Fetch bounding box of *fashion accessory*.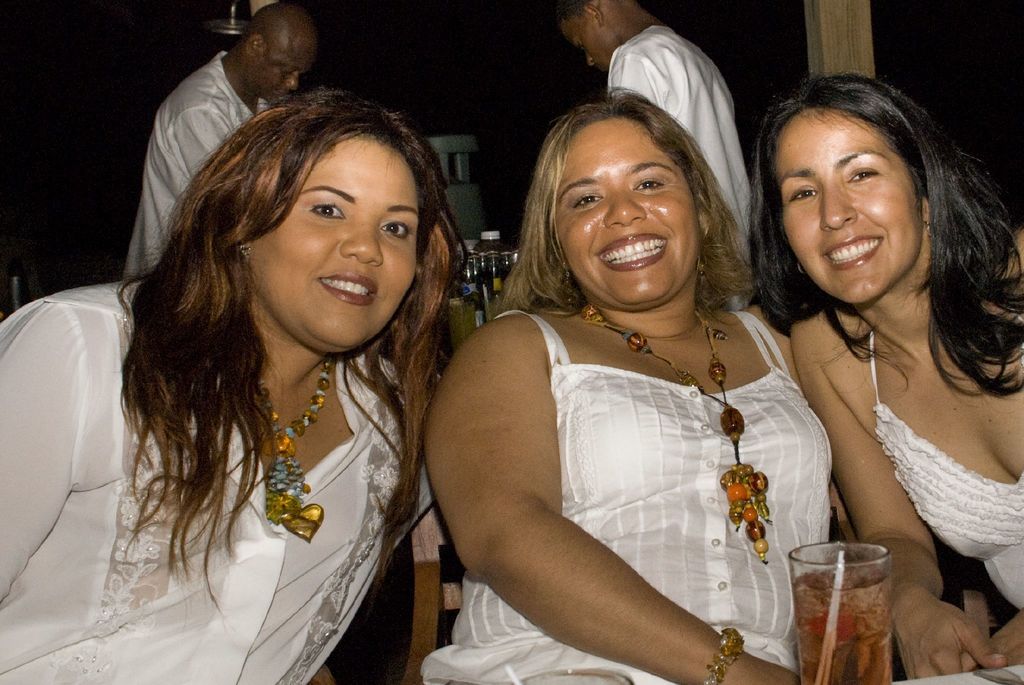
Bbox: [588, 308, 771, 572].
